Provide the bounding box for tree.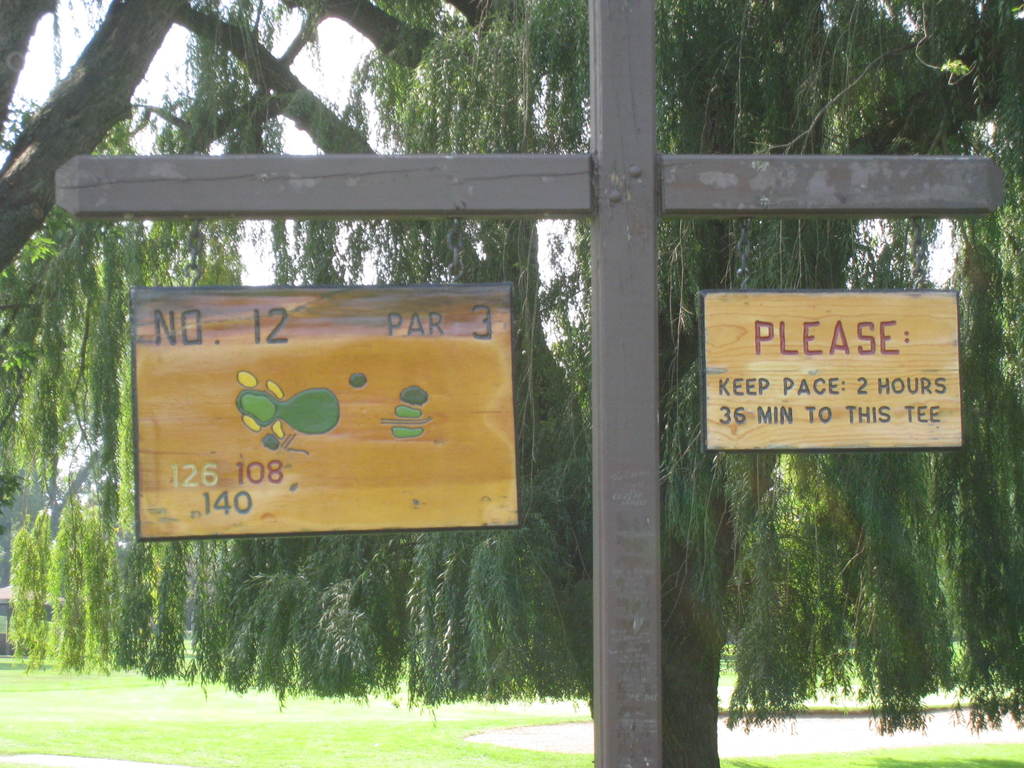
Rect(0, 0, 1023, 767).
